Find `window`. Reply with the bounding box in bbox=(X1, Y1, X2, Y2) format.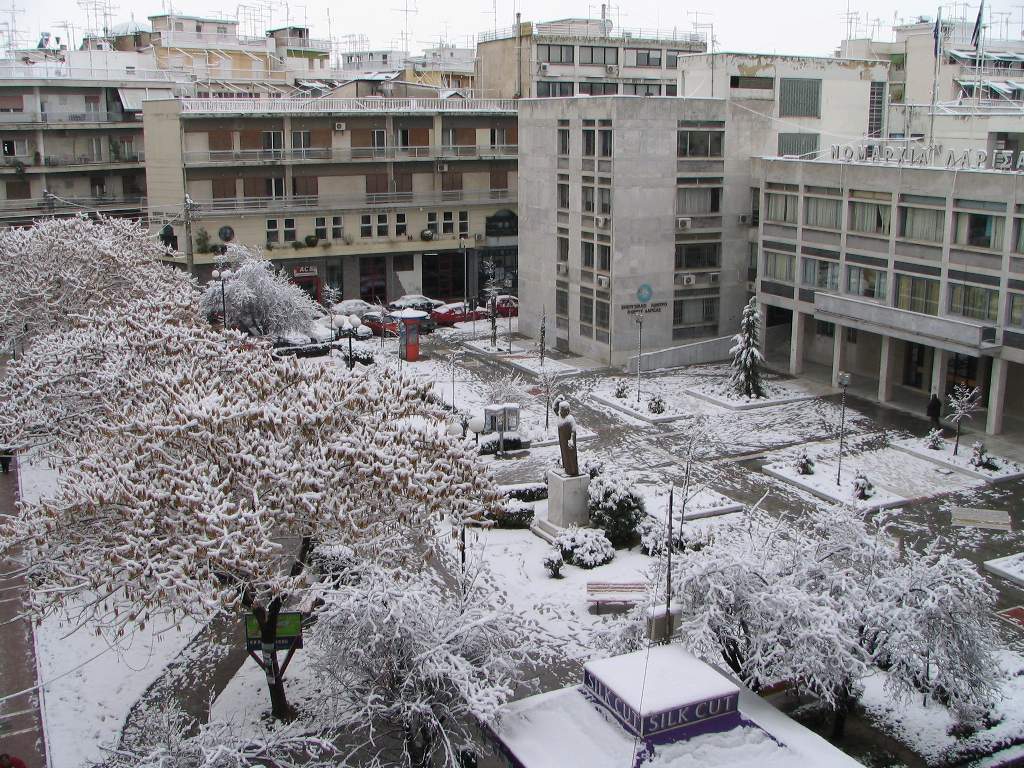
bbox=(492, 126, 505, 149).
